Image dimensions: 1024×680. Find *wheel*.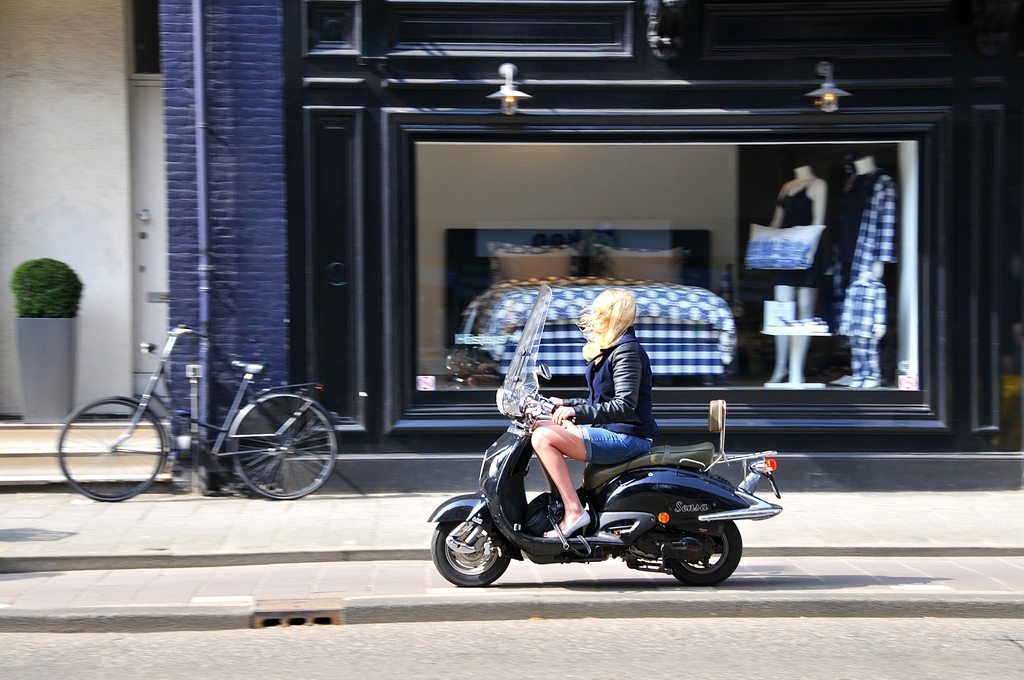
[668, 527, 750, 593].
